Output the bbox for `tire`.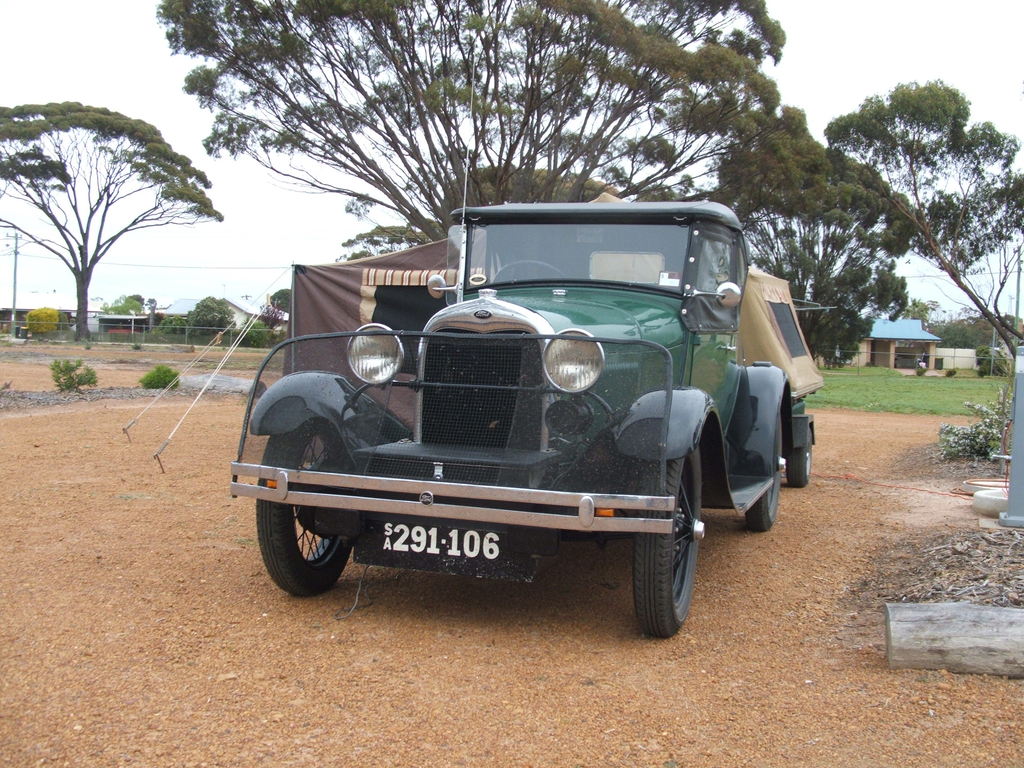
(745,410,781,532).
